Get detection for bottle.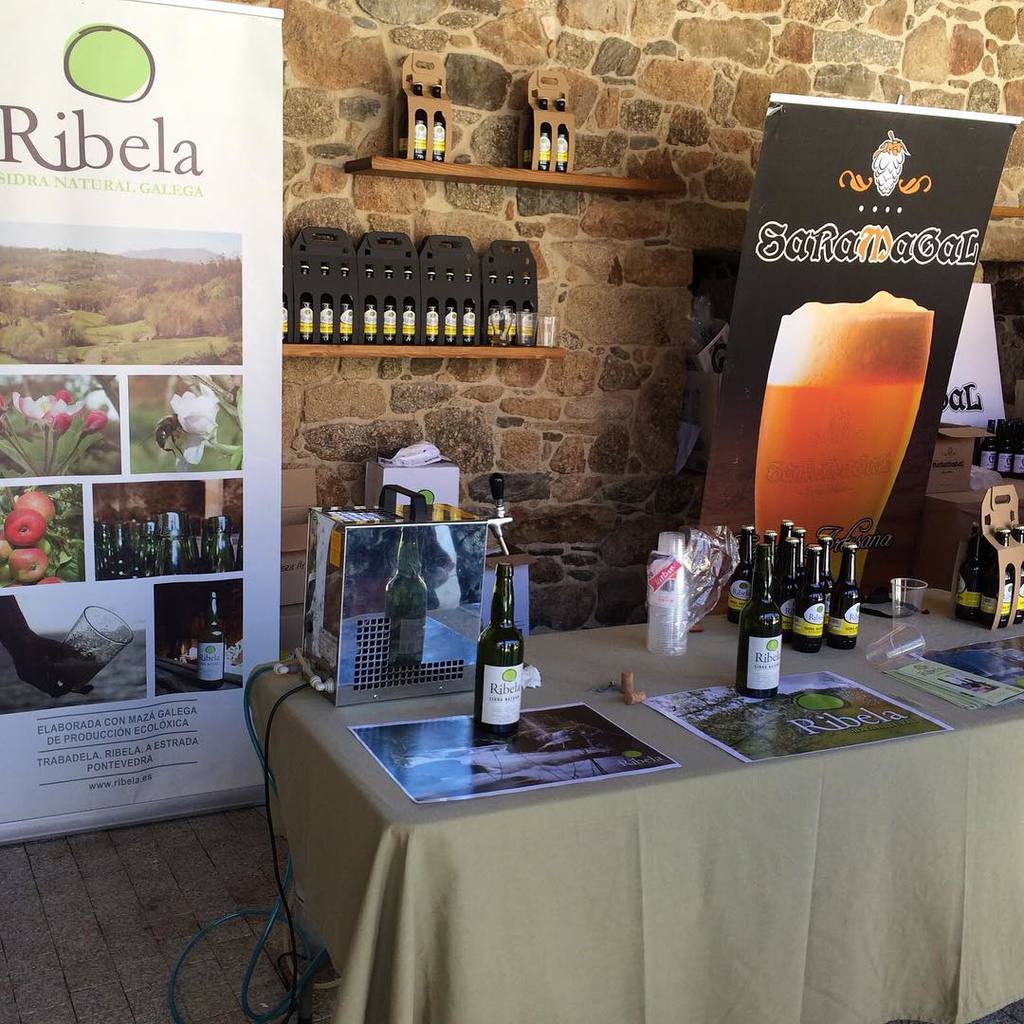
Detection: (x1=953, y1=536, x2=989, y2=629).
